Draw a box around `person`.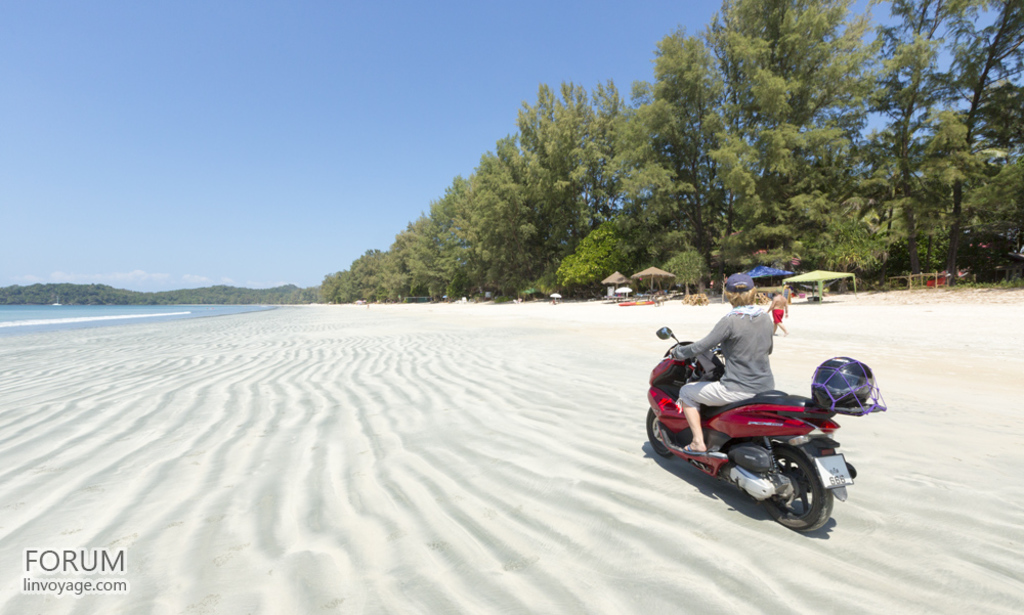
(672,296,825,485).
